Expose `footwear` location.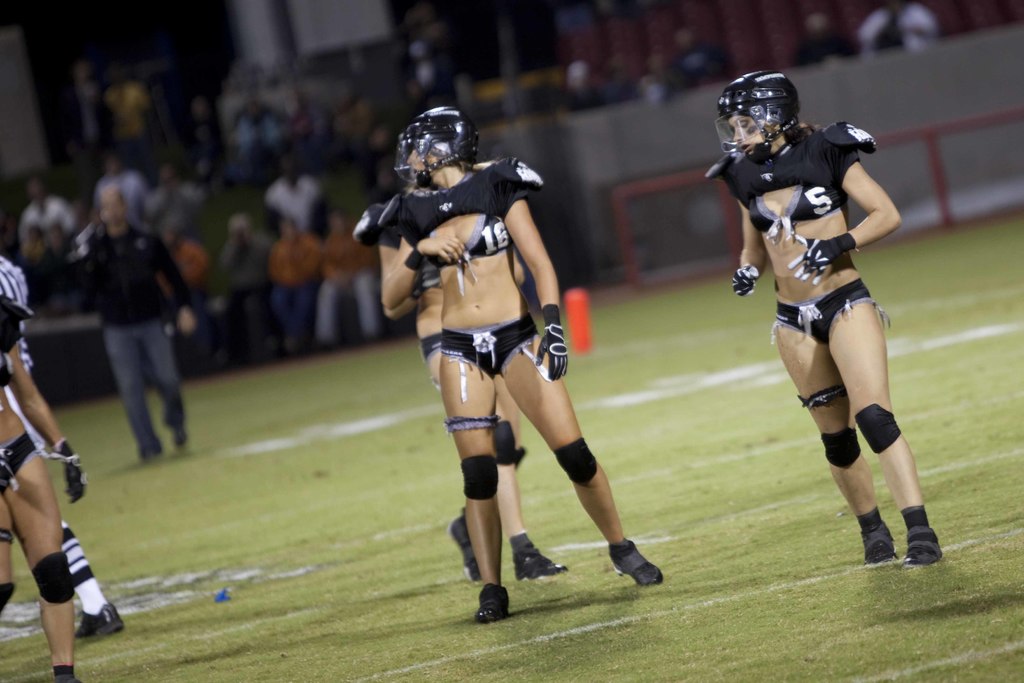
Exposed at rect(514, 532, 564, 579).
